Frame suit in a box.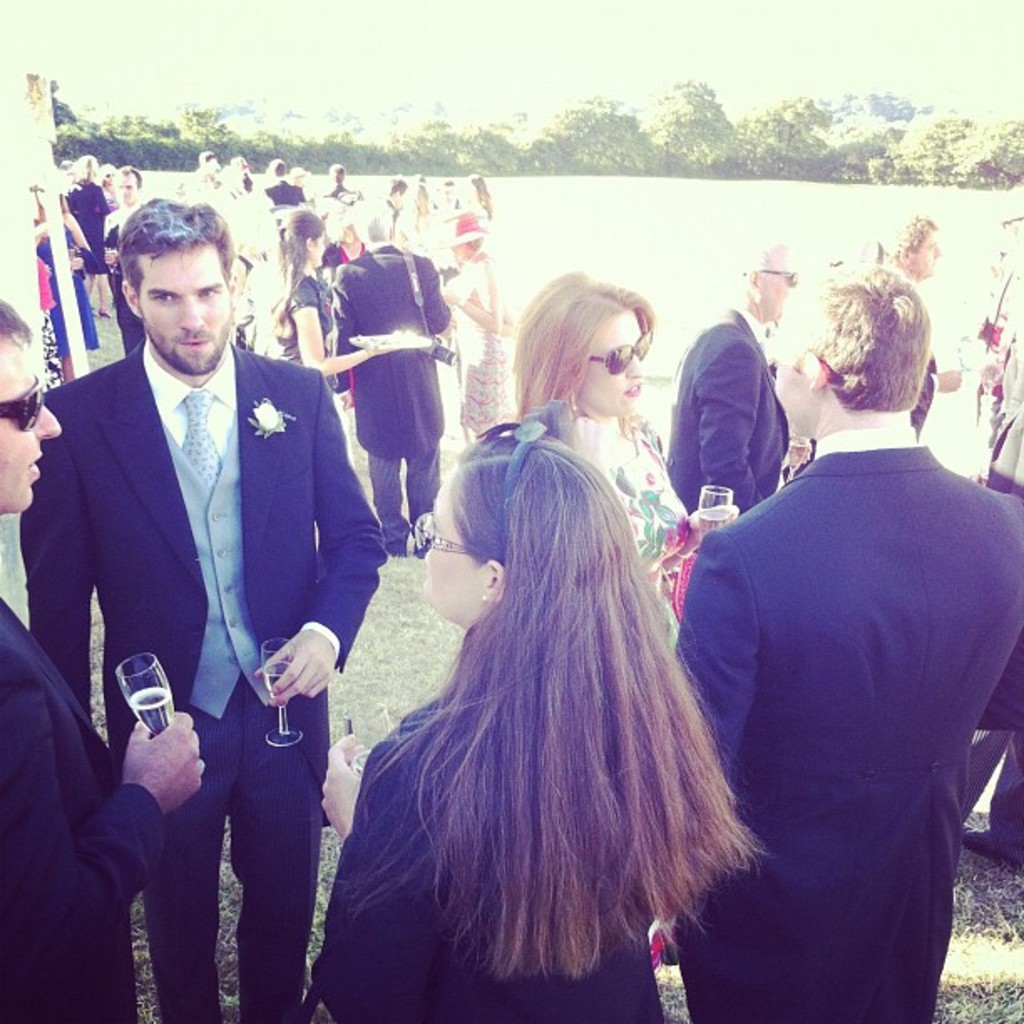
0,597,171,1022.
